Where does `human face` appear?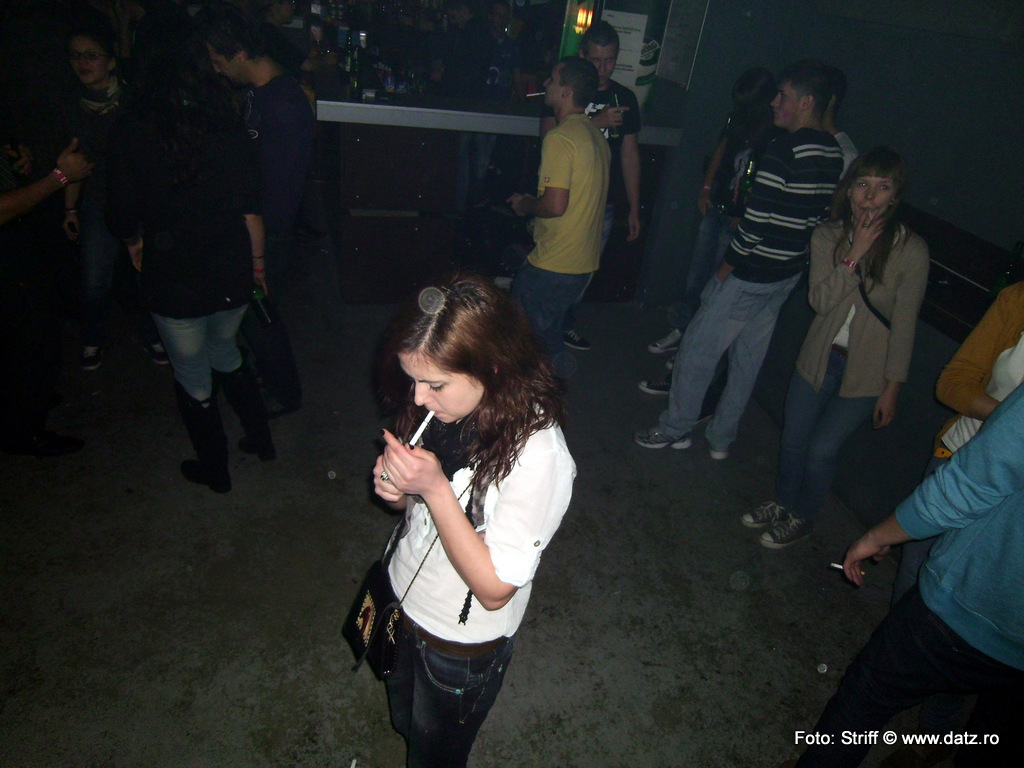
Appears at bbox=(771, 80, 802, 127).
